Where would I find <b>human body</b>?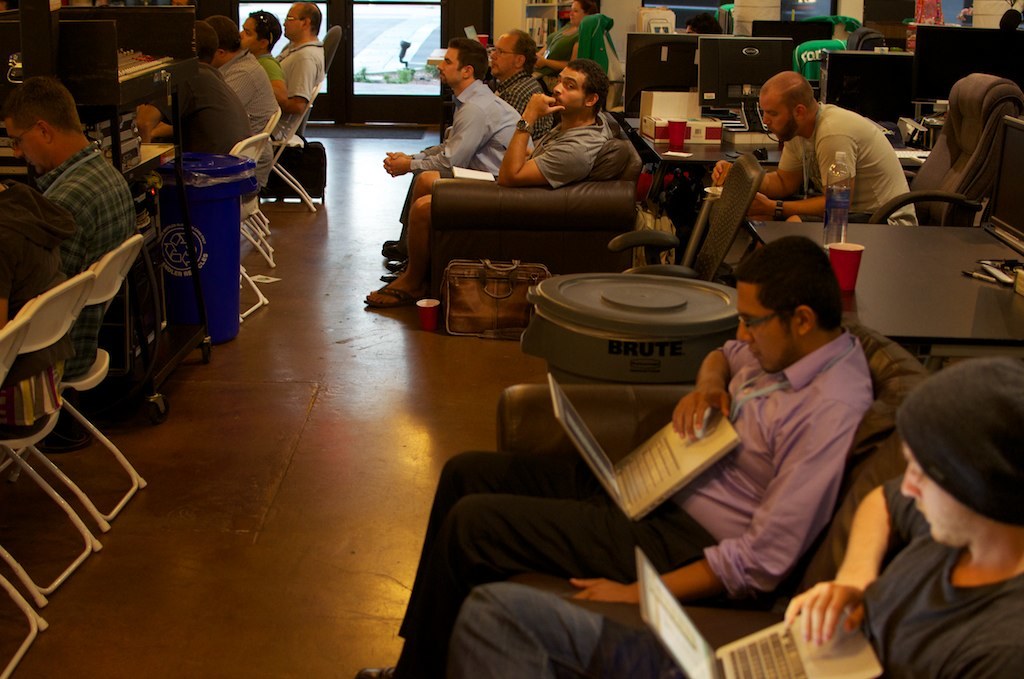
At {"left": 366, "top": 237, "right": 869, "bottom": 674}.
